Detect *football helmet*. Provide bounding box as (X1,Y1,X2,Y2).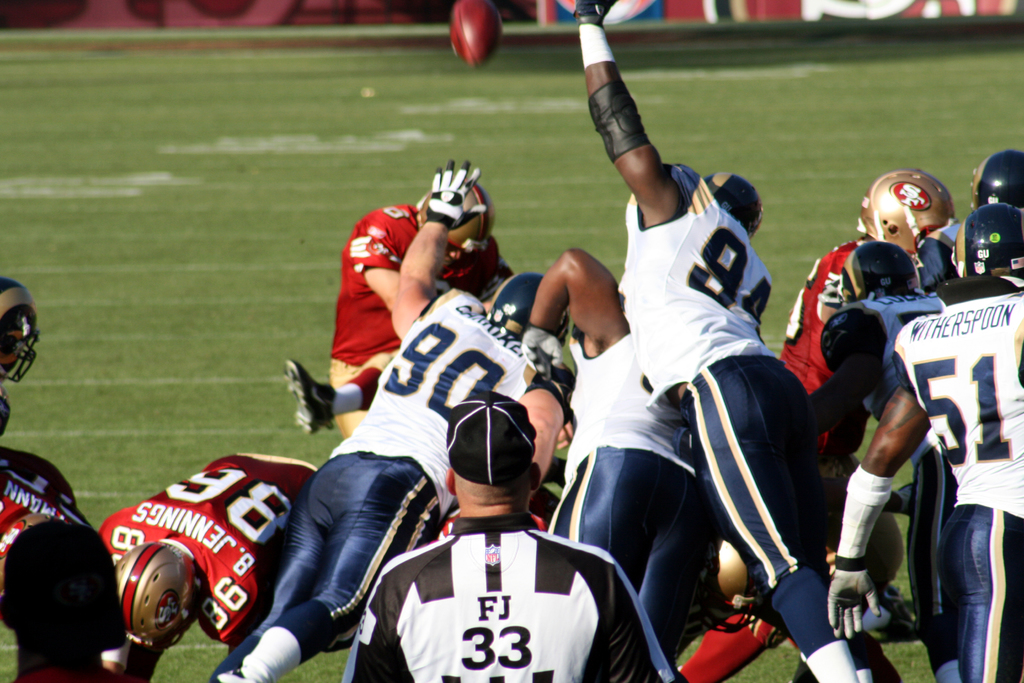
(703,165,771,236).
